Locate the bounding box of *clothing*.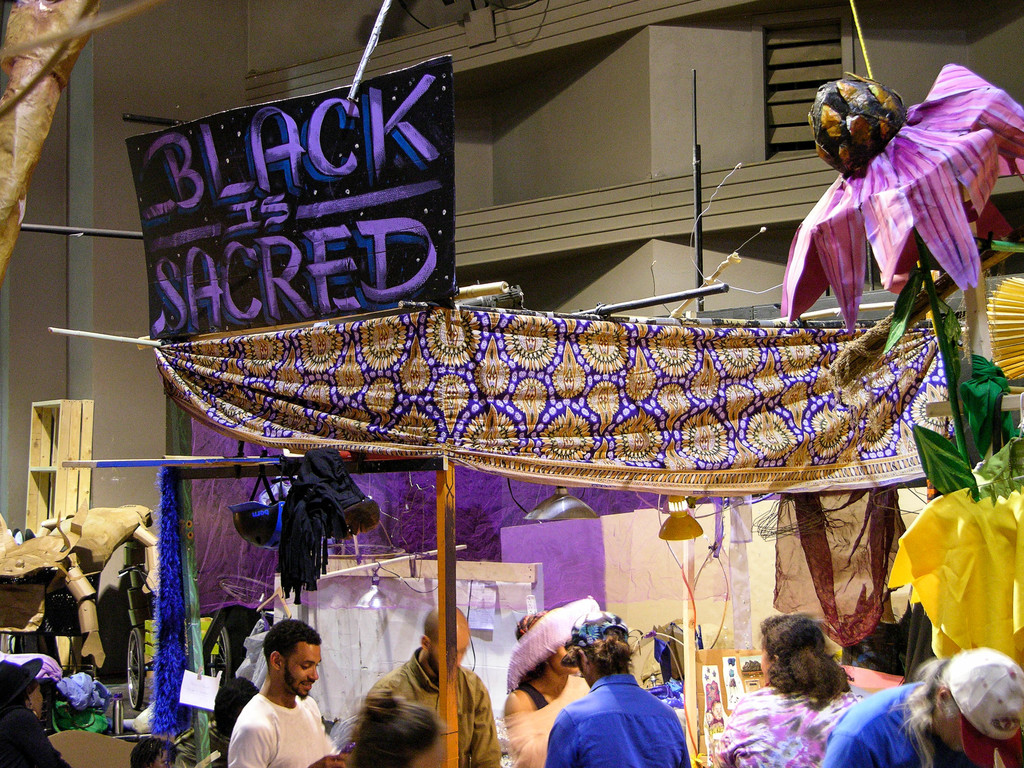
Bounding box: [left=542, top=653, right=685, bottom=763].
